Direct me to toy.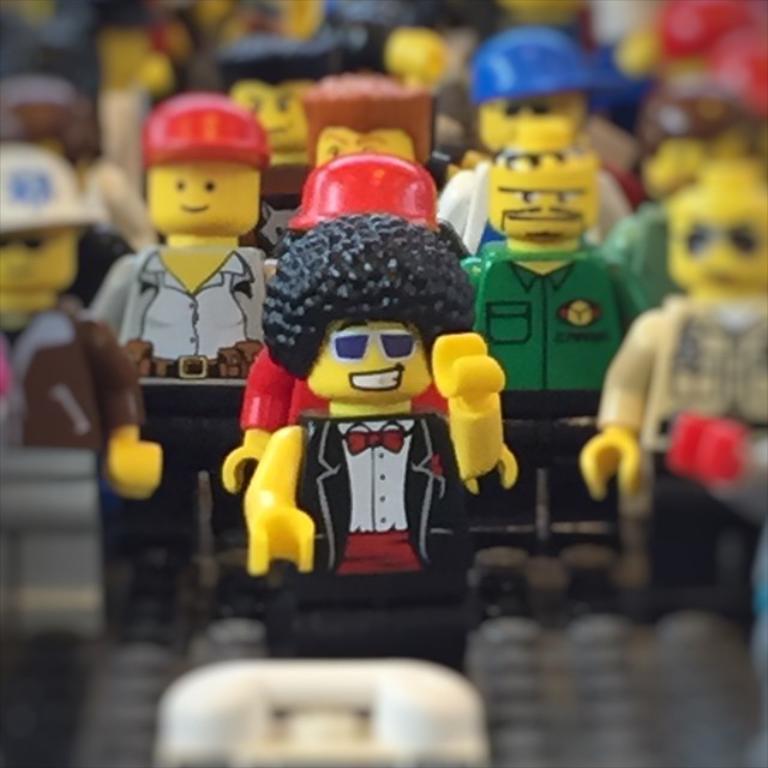
Direction: rect(0, 146, 158, 504).
